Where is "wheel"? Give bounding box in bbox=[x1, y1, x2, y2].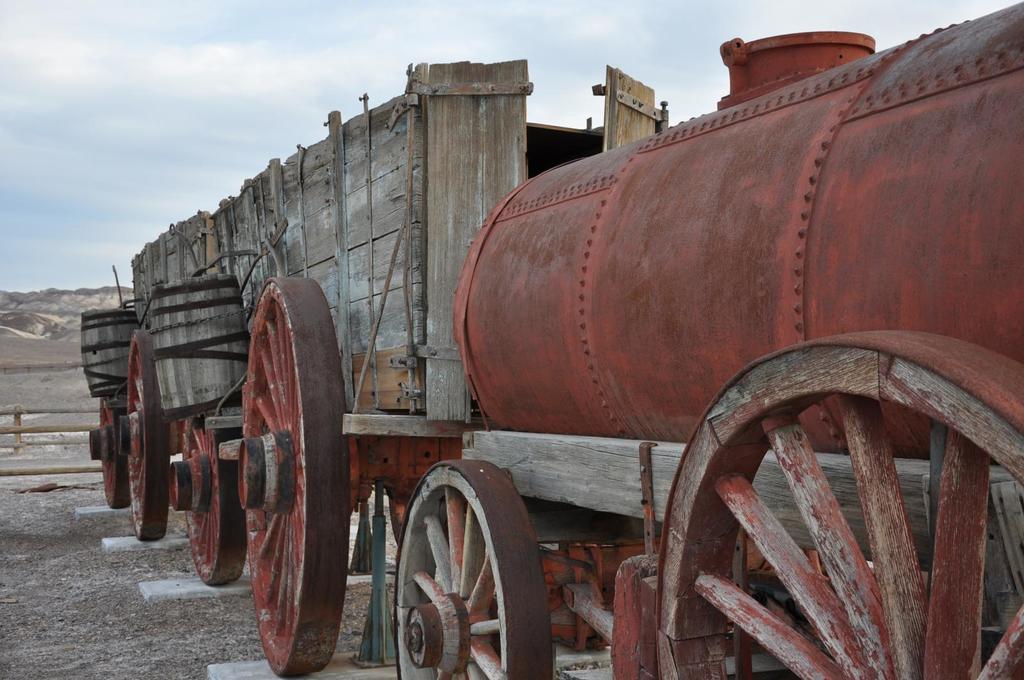
bbox=[380, 457, 536, 661].
